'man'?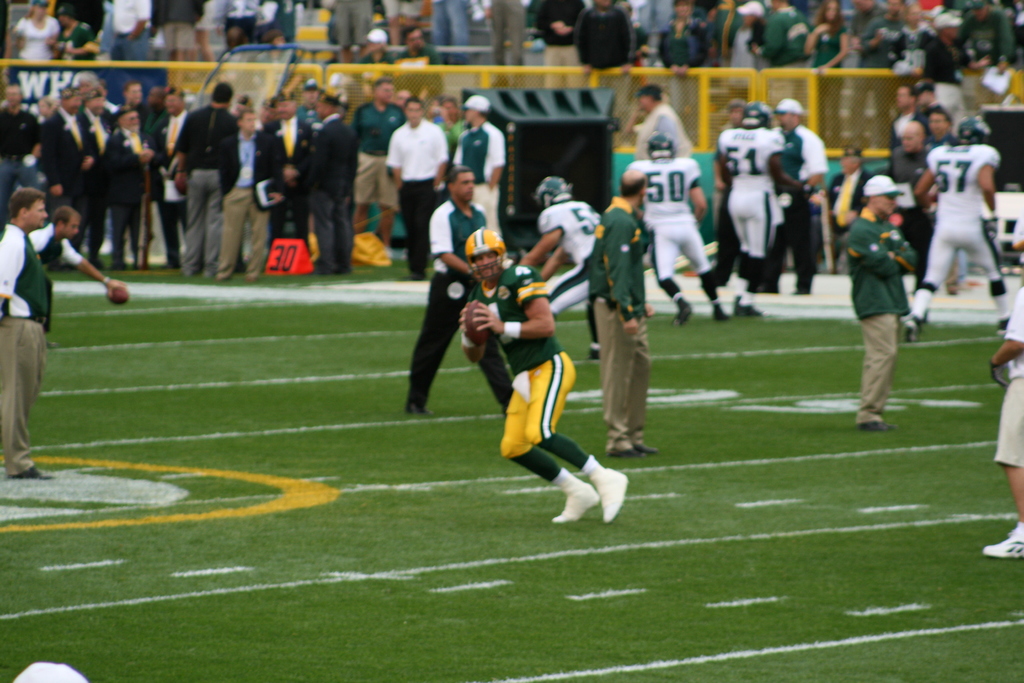
l=632, t=131, r=729, b=345
